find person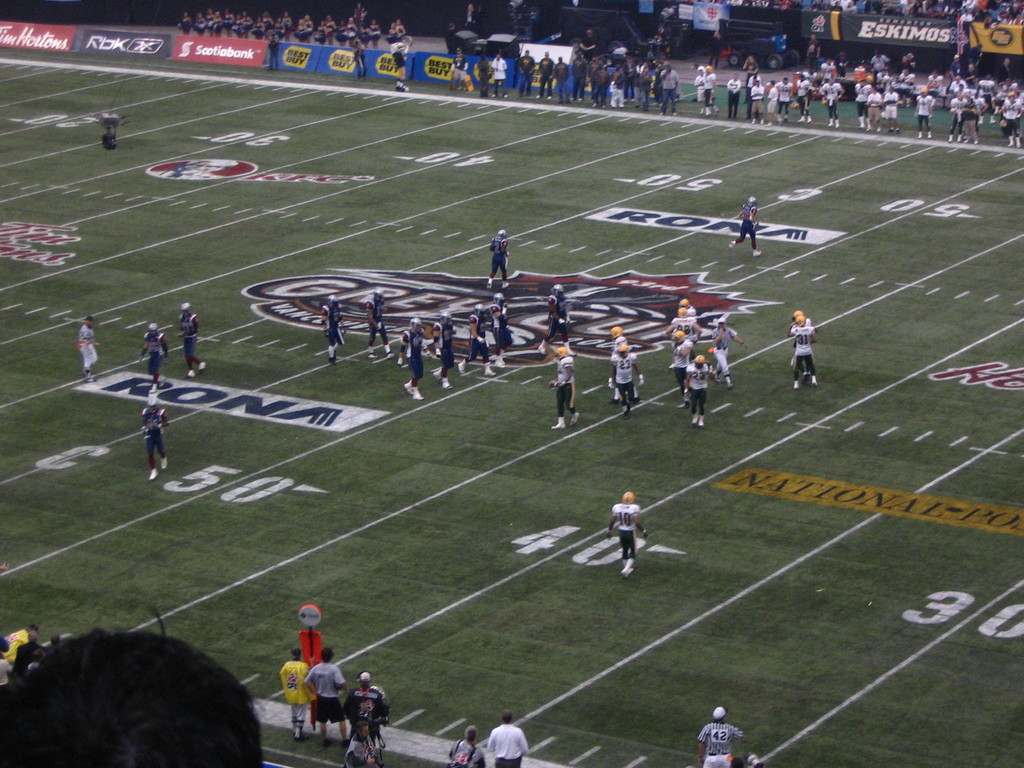
l=447, t=723, r=490, b=767
